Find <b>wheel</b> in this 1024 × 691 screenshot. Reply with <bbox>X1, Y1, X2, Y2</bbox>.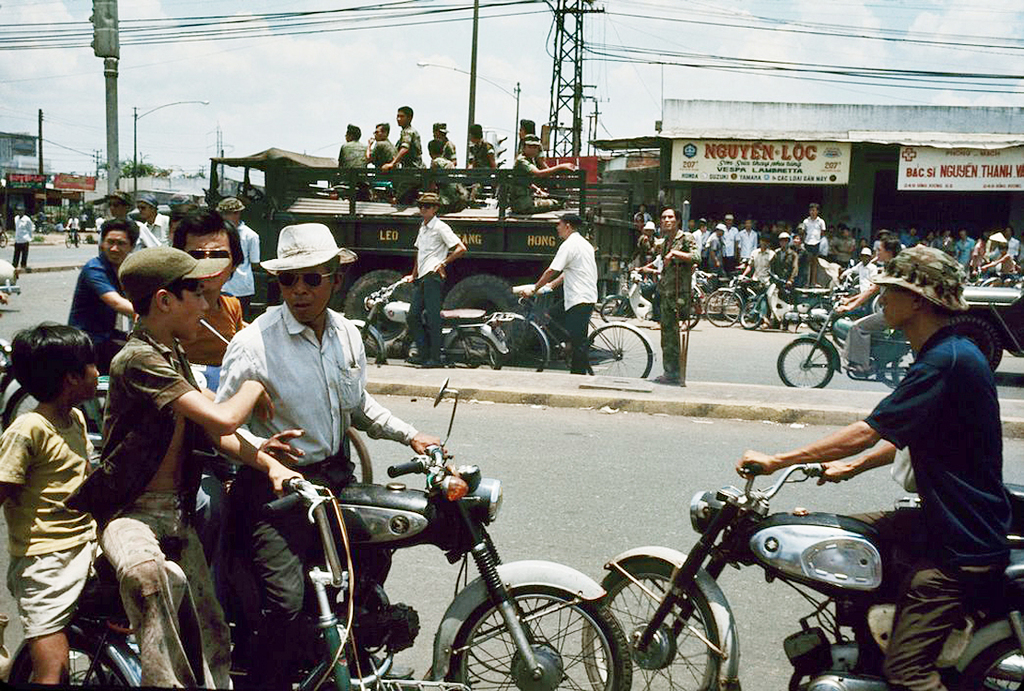
<bbox>778, 338, 832, 386</bbox>.
